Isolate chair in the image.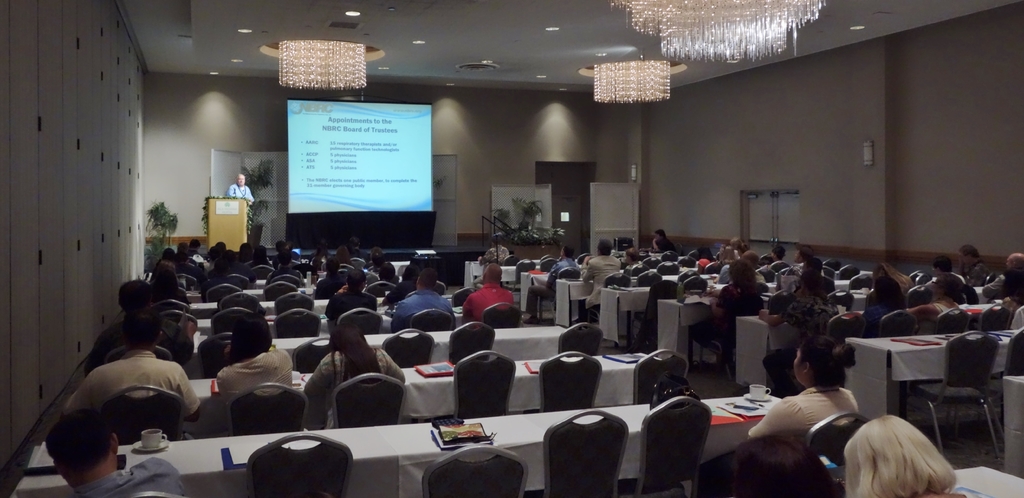
Isolated region: 297/340/335/376.
